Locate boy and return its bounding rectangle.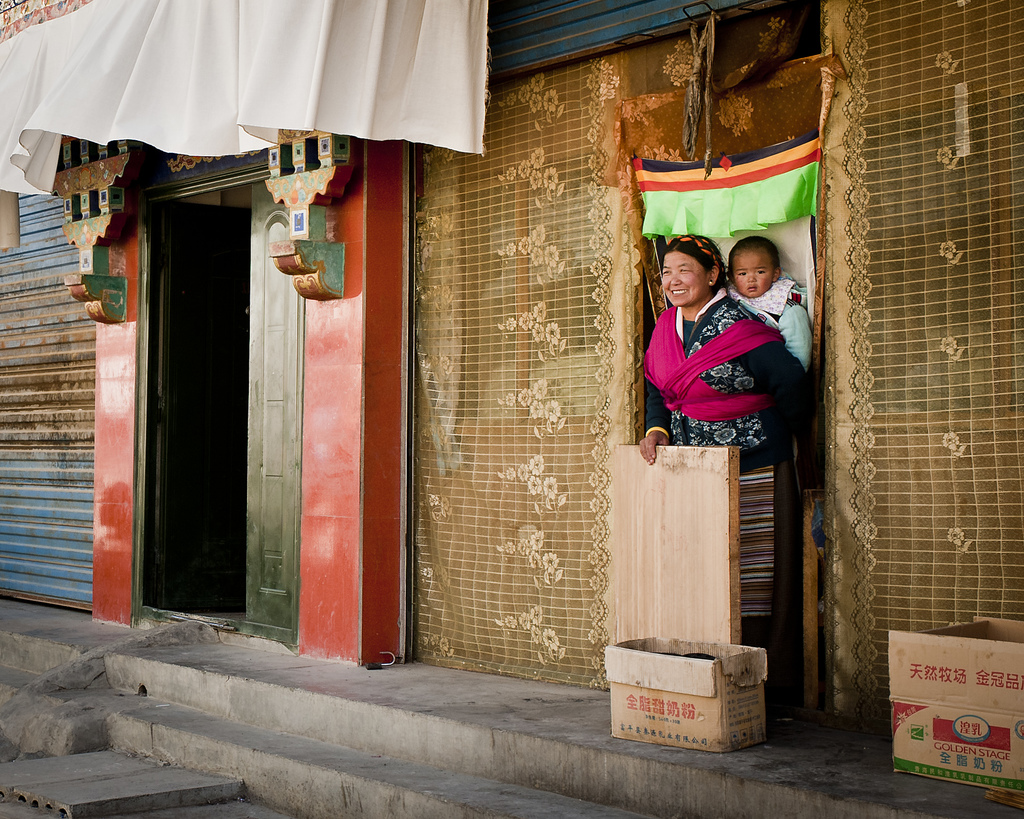
rect(722, 236, 817, 367).
